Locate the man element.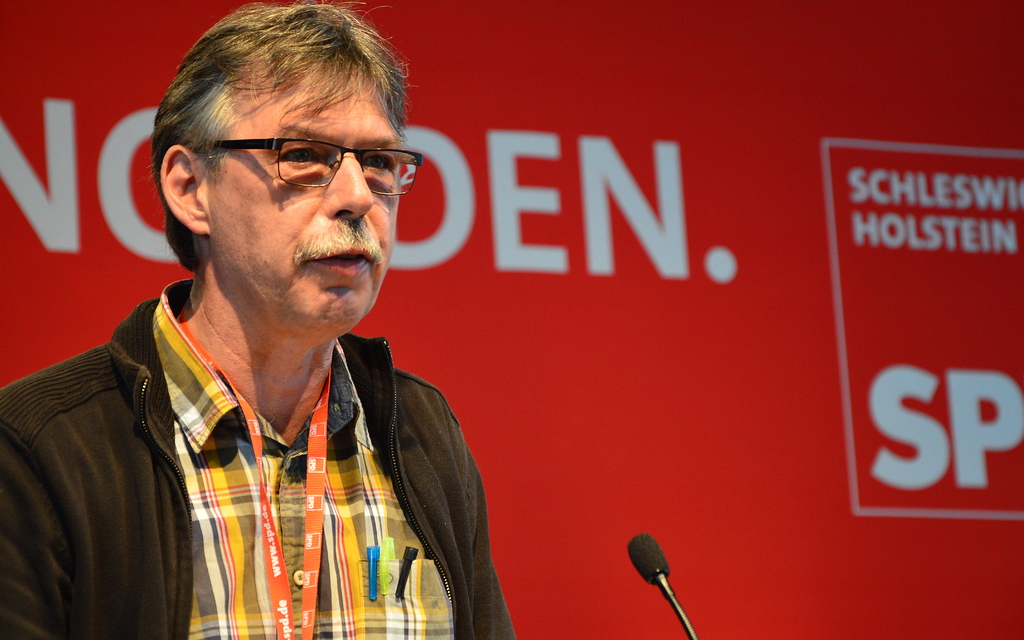
Element bbox: box(18, 11, 535, 639).
